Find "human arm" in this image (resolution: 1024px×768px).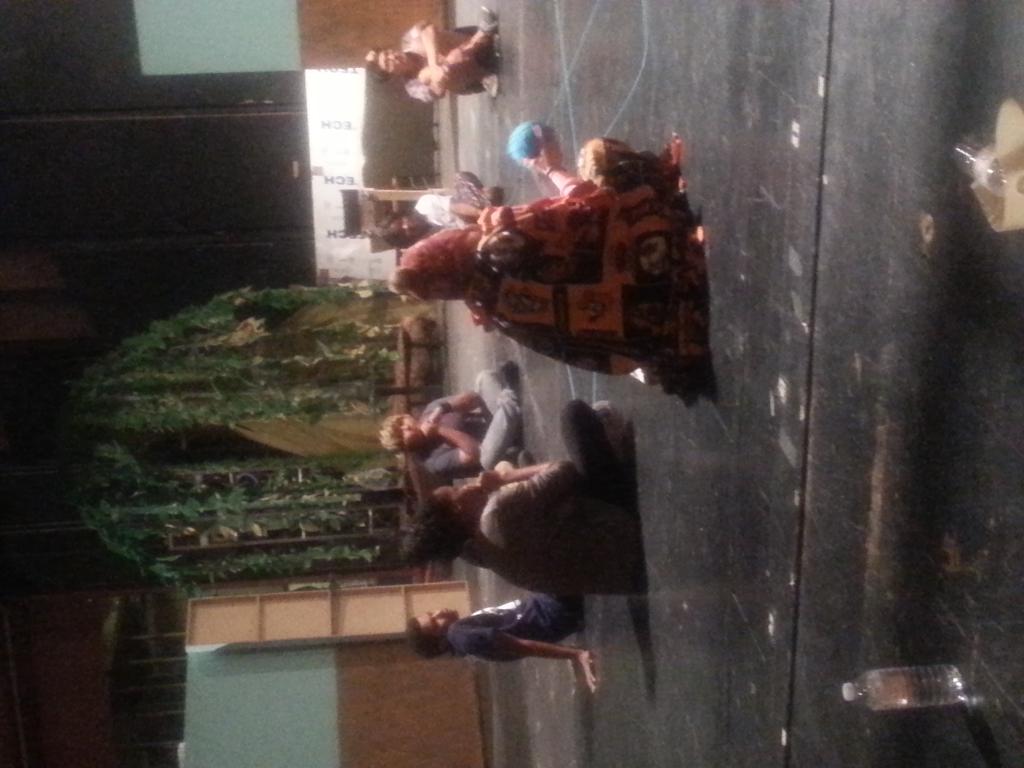
BBox(425, 394, 483, 443).
